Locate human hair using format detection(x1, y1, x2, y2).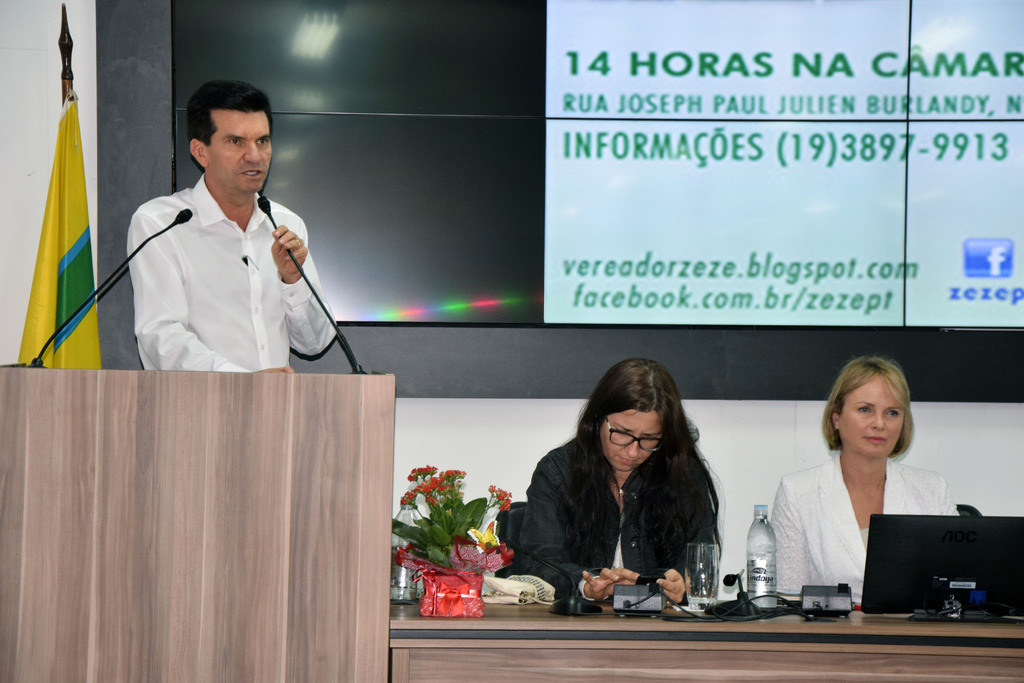
detection(556, 365, 704, 529).
